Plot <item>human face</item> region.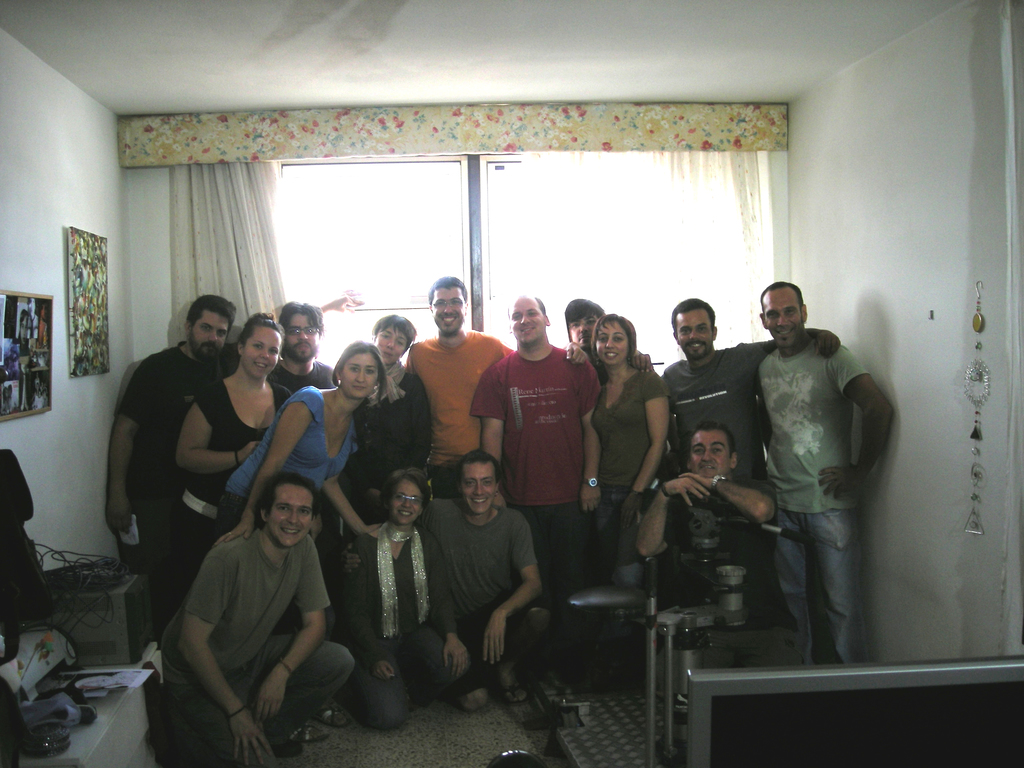
Plotted at 429,280,465,332.
